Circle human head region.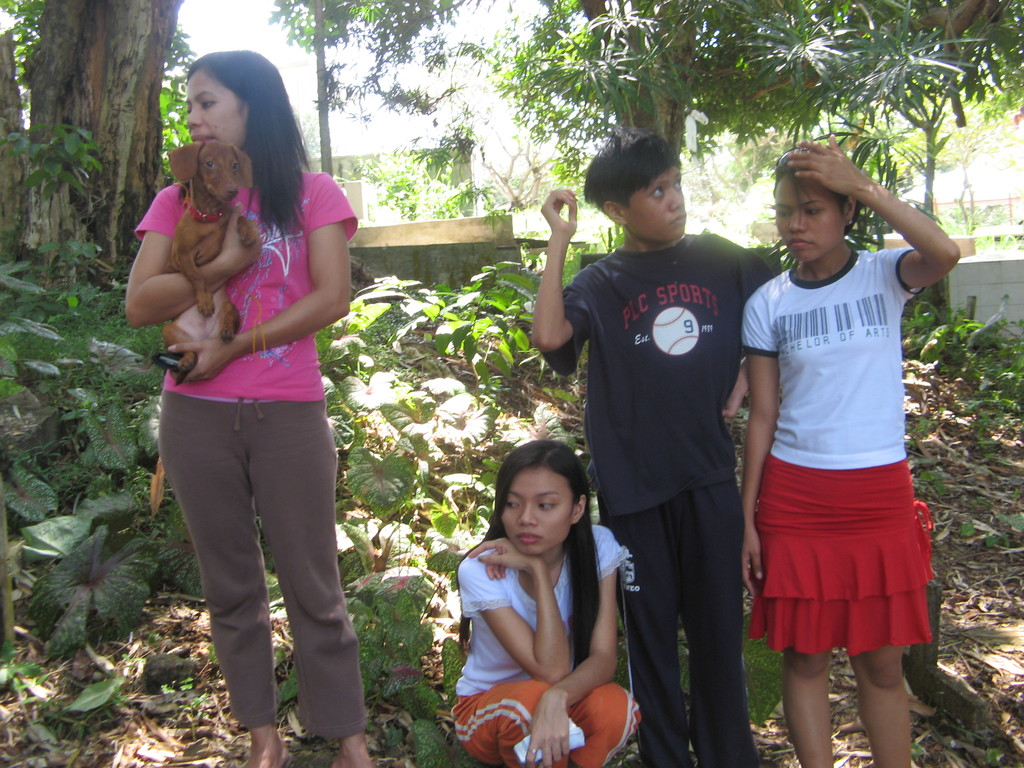
Region: 584:136:689:236.
